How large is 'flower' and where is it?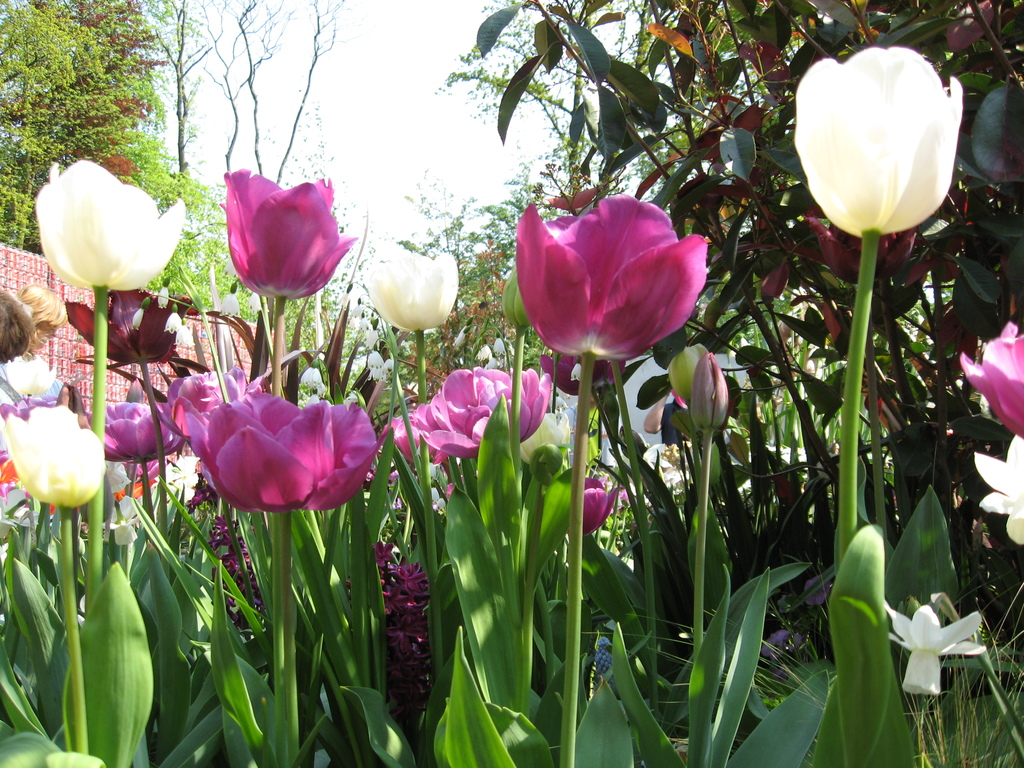
Bounding box: 88:401:191:466.
